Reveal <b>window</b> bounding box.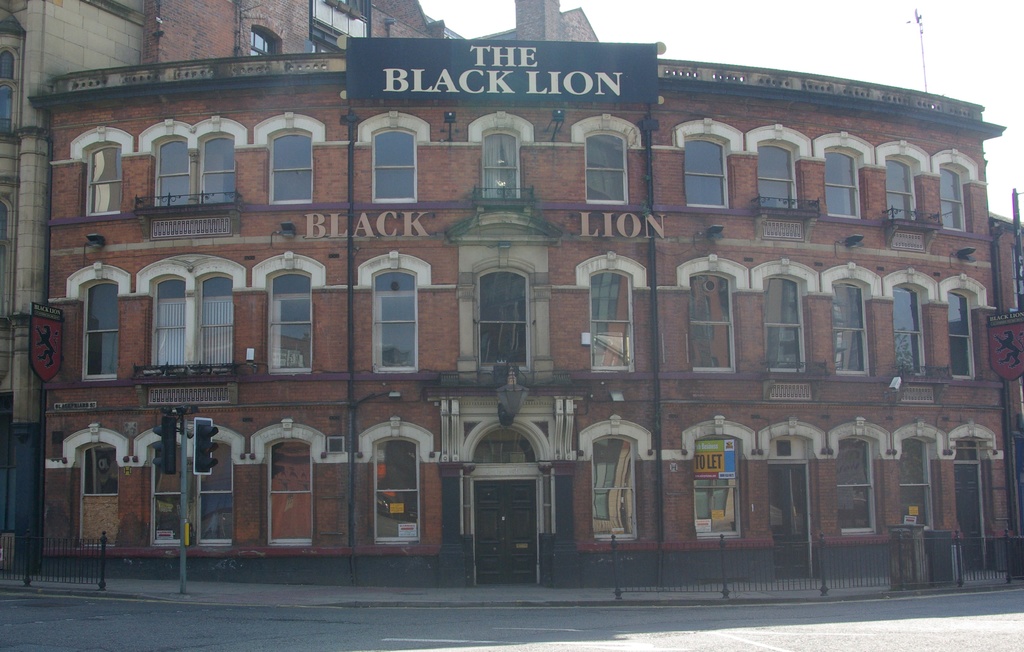
Revealed: left=744, top=123, right=812, bottom=210.
